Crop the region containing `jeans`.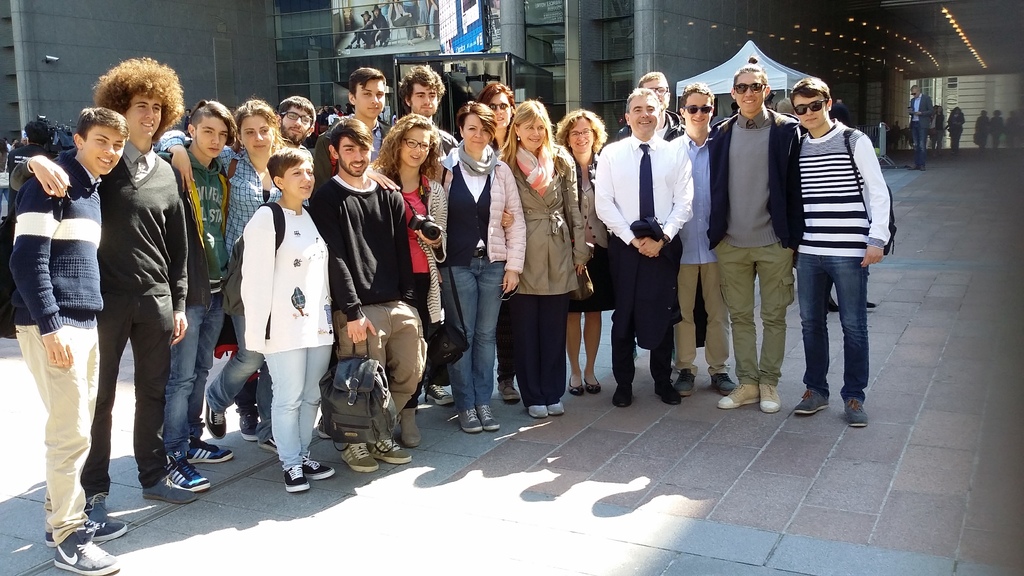
Crop region: <region>83, 291, 173, 508</region>.
